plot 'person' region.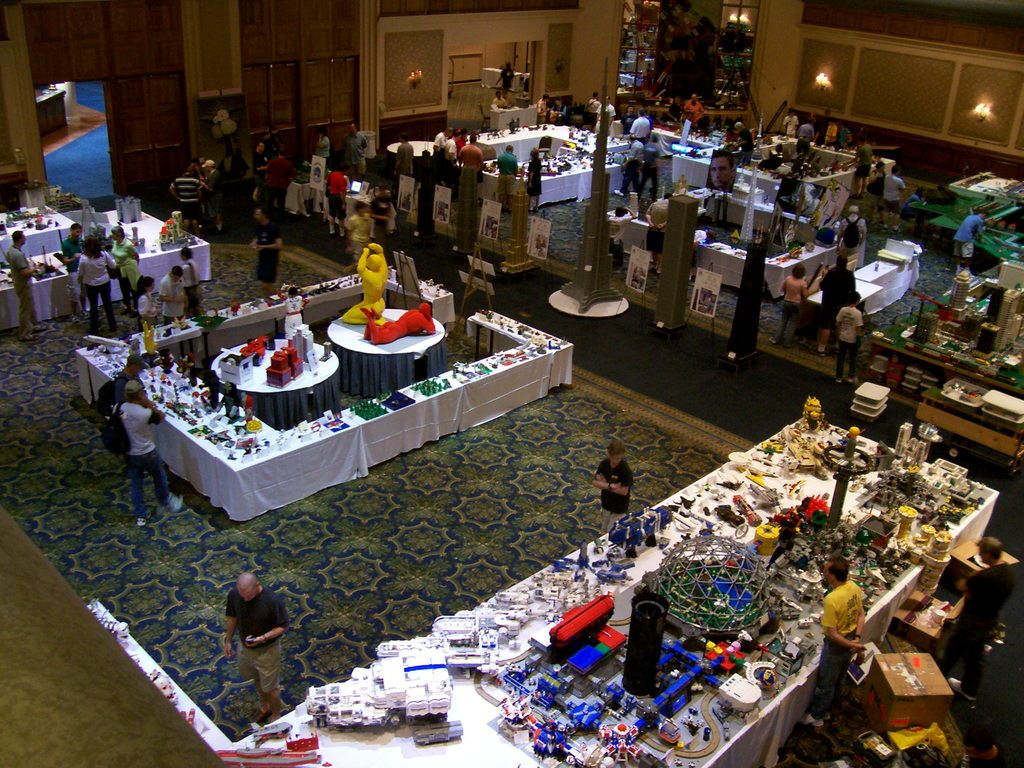
Plotted at {"left": 250, "top": 138, "right": 268, "bottom": 198}.
